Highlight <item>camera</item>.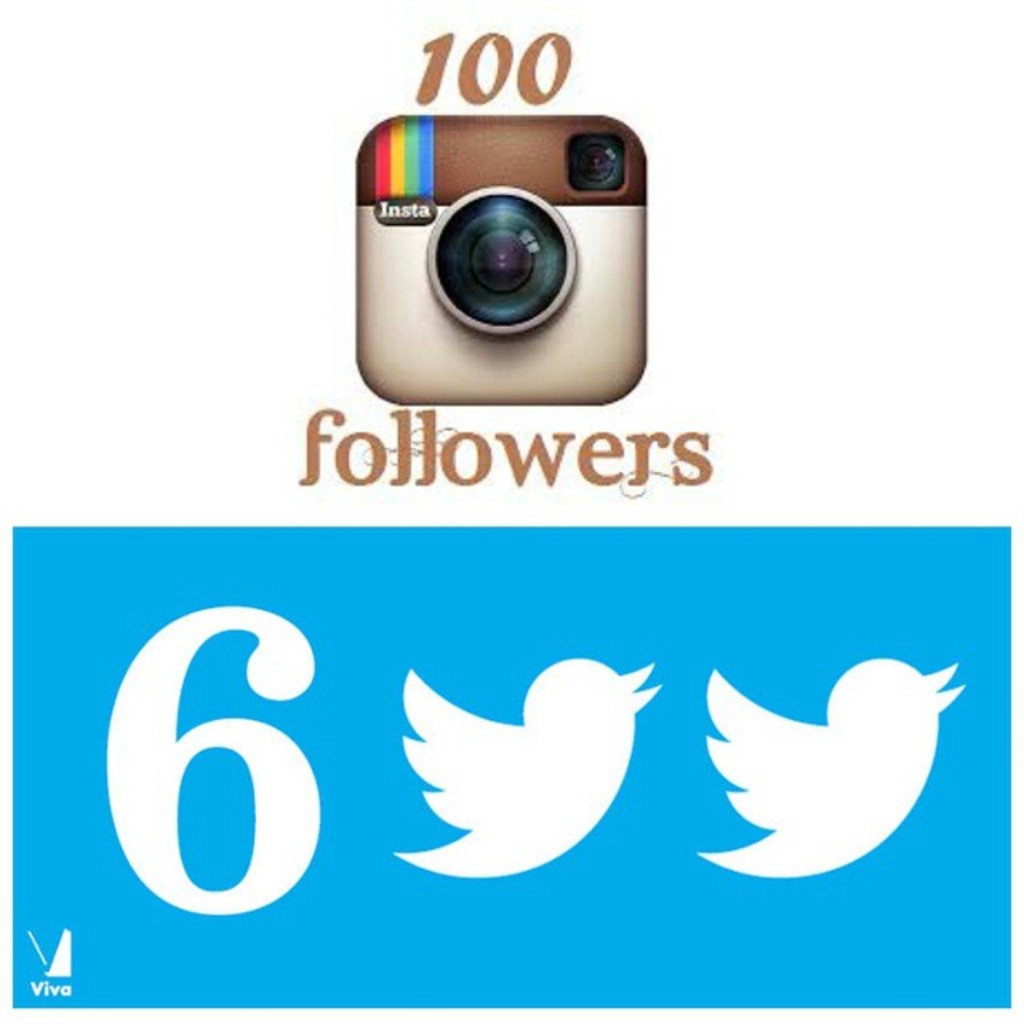
Highlighted region: l=360, t=117, r=646, b=418.
